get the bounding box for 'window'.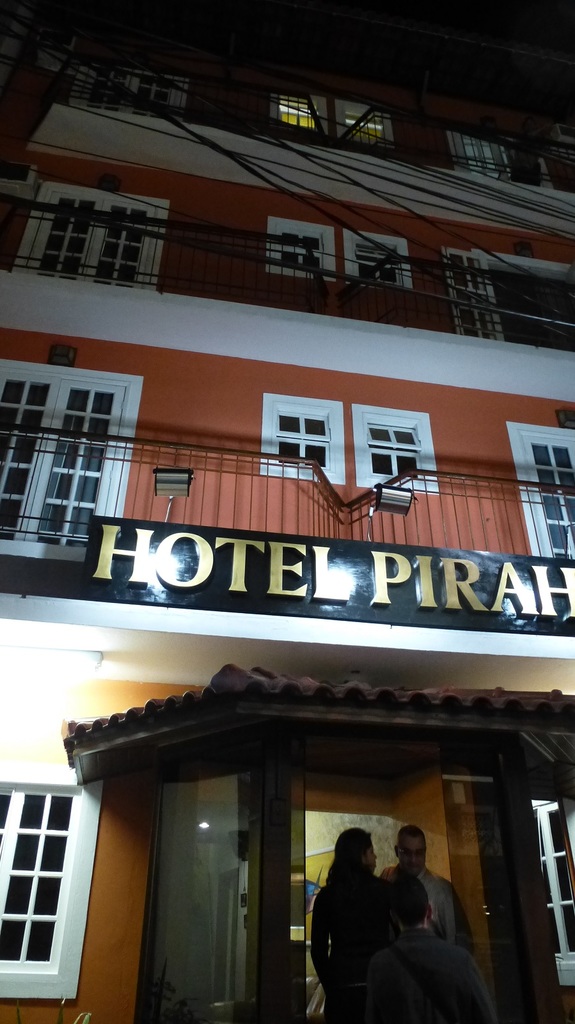
<region>512, 423, 574, 561</region>.
